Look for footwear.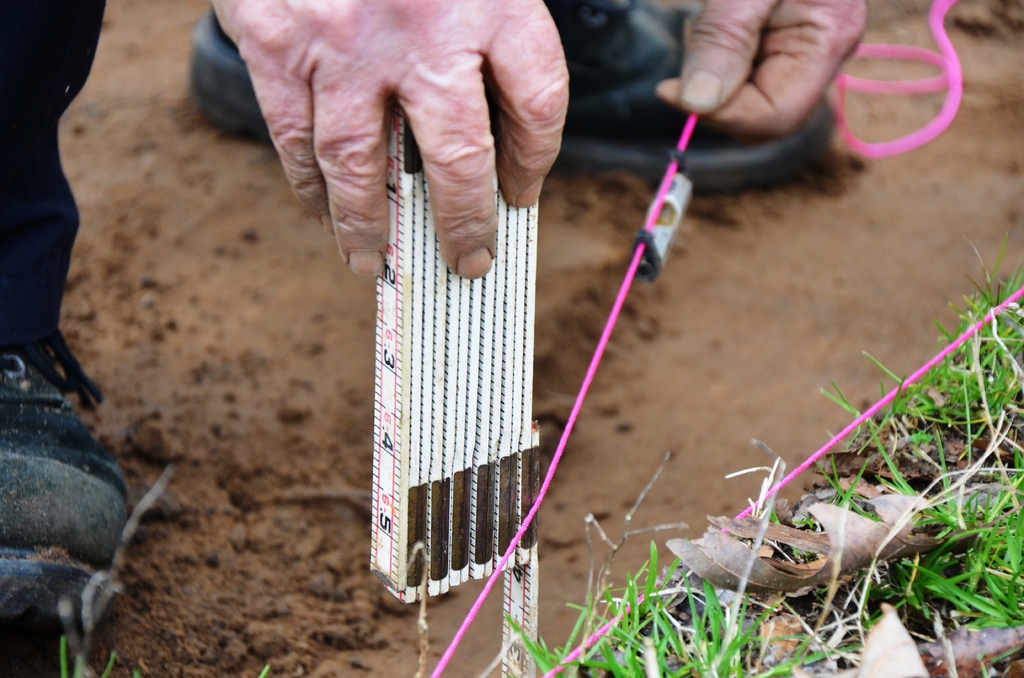
Found: box(5, 315, 79, 417).
